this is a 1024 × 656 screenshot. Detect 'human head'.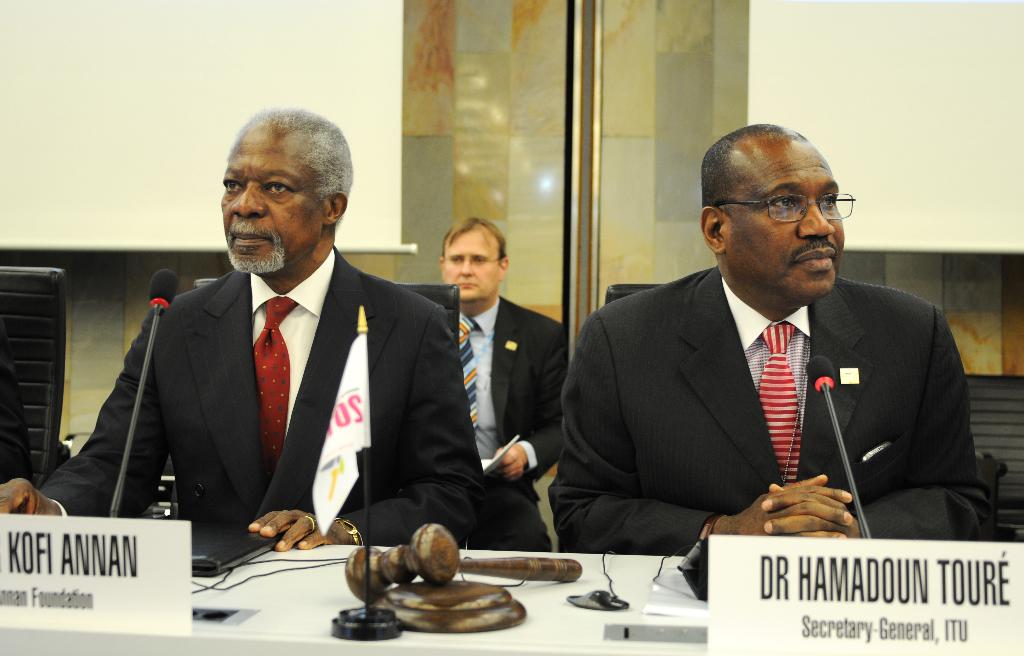
x1=438 y1=213 x2=509 y2=311.
